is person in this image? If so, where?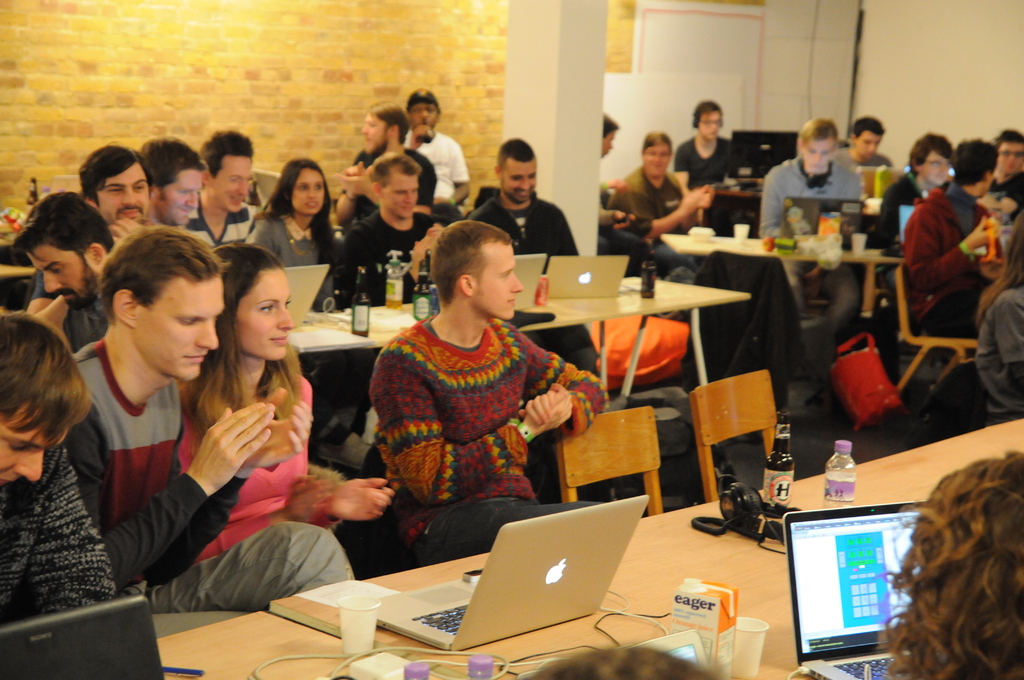
Yes, at box(13, 184, 128, 364).
